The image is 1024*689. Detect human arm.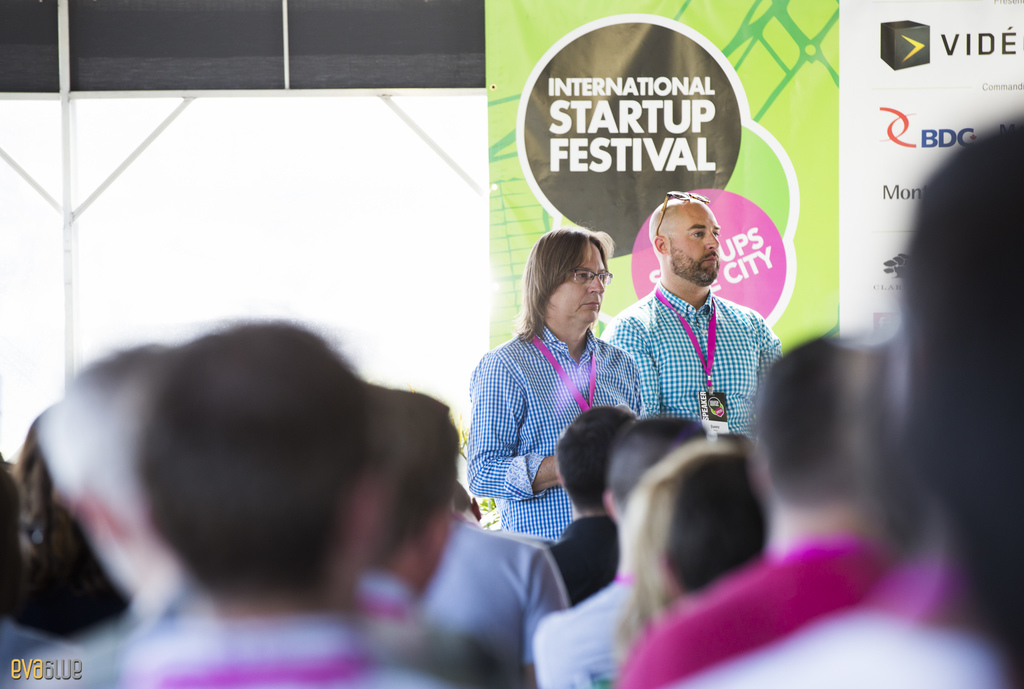
Detection: [465, 351, 565, 499].
